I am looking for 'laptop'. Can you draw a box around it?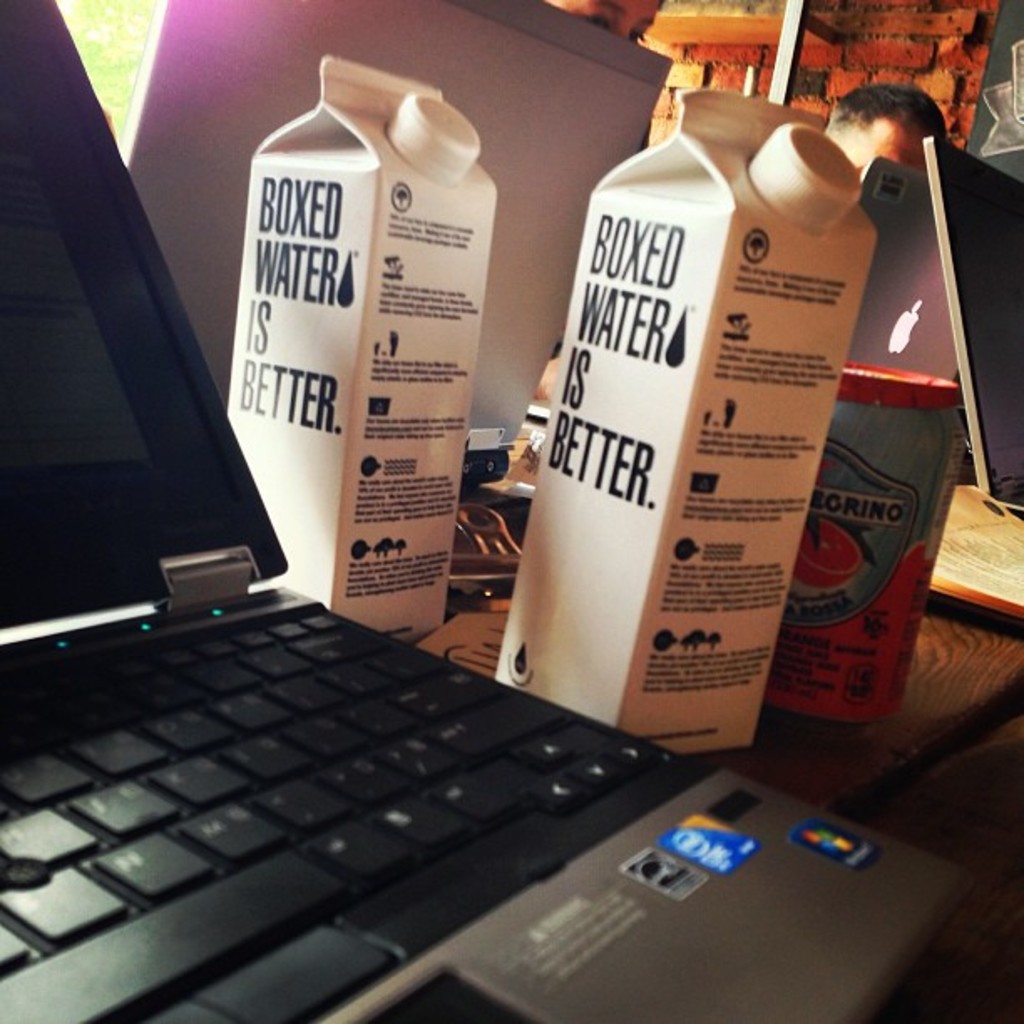
Sure, the bounding box is l=857, t=156, r=957, b=385.
